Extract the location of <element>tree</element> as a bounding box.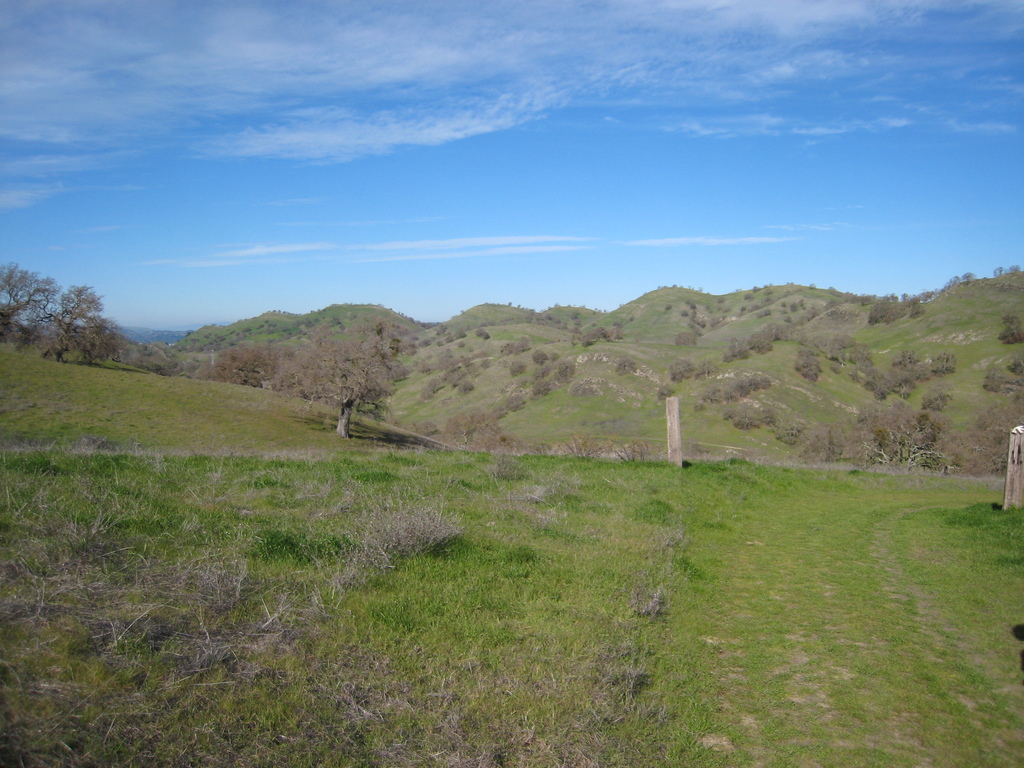
rect(908, 285, 947, 317).
